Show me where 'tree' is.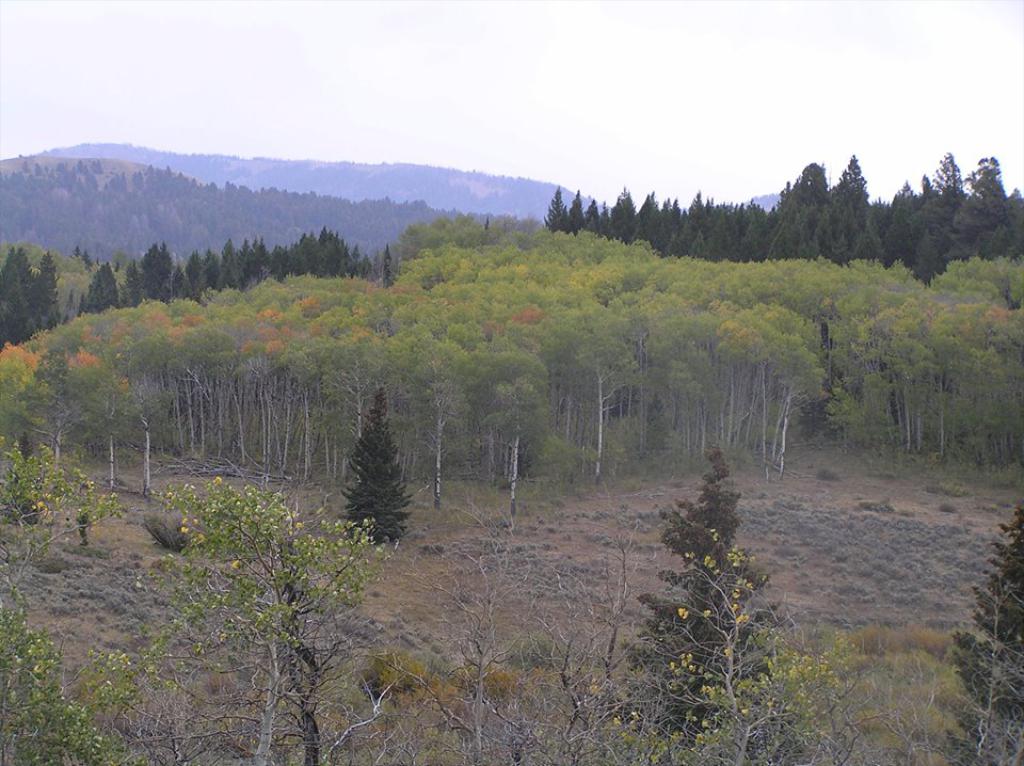
'tree' is at locate(770, 160, 830, 256).
